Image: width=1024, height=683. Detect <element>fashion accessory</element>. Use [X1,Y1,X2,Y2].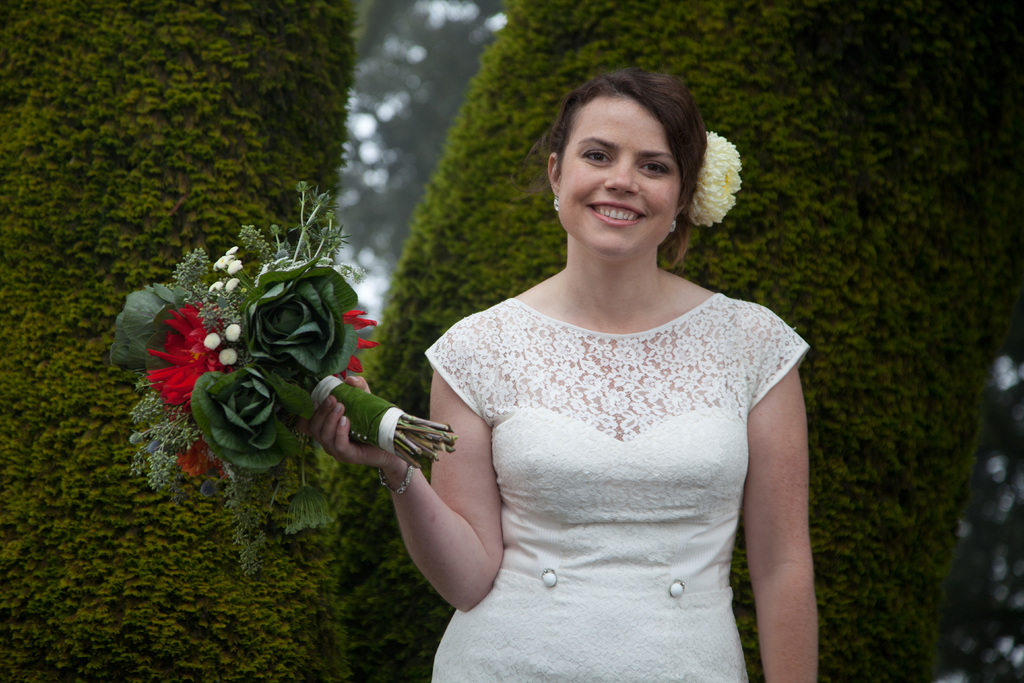
[552,199,559,209].
